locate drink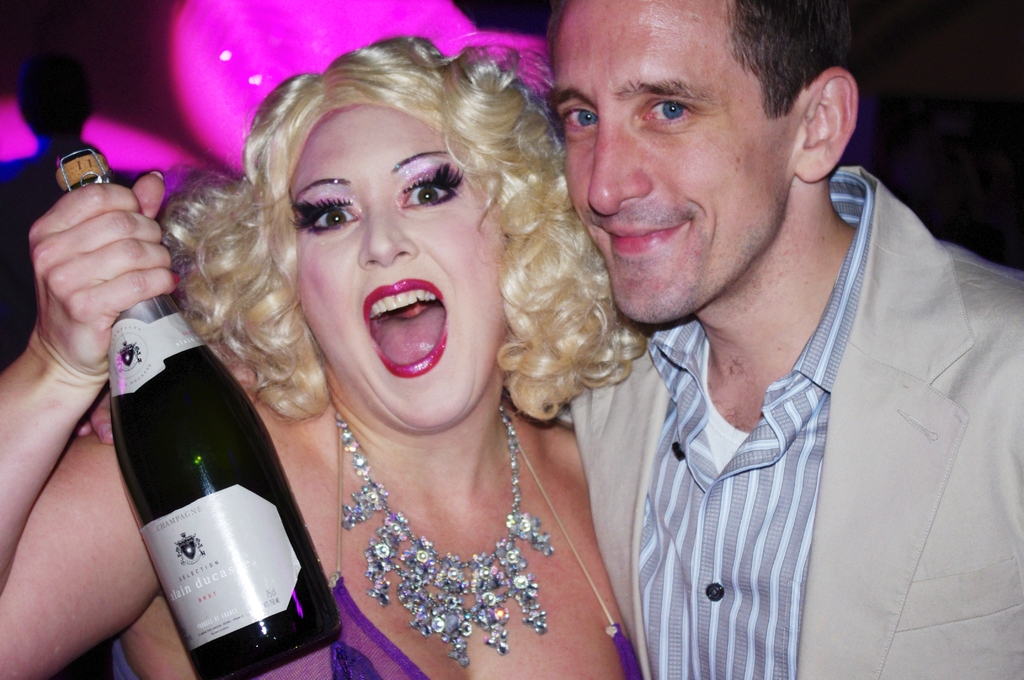
(55, 143, 344, 679)
